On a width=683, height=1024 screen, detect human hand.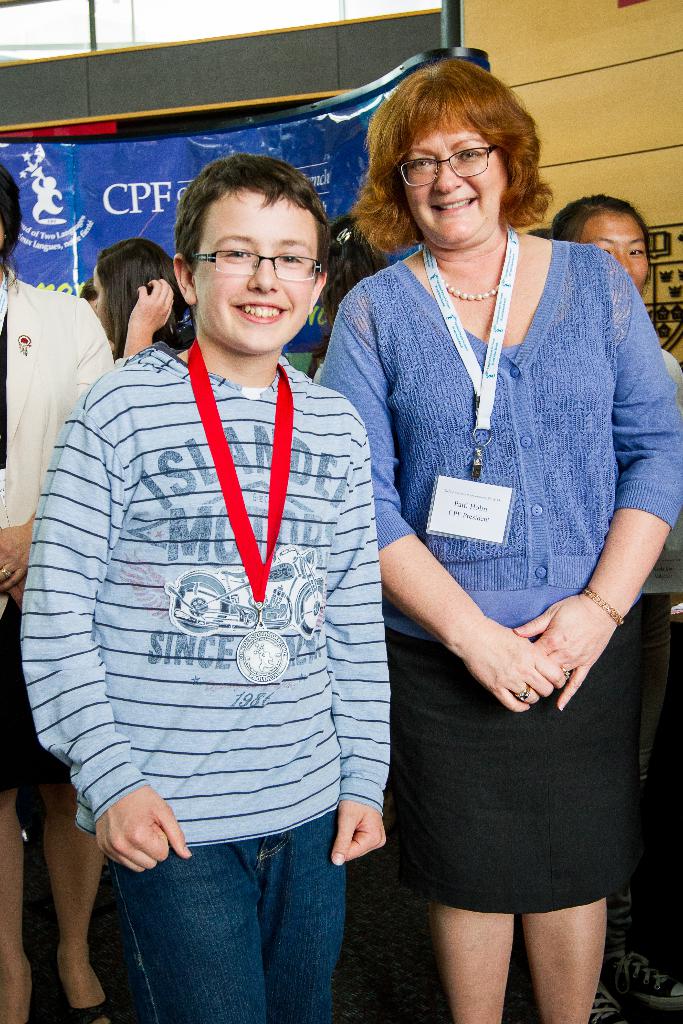
[left=509, top=598, right=624, bottom=717].
